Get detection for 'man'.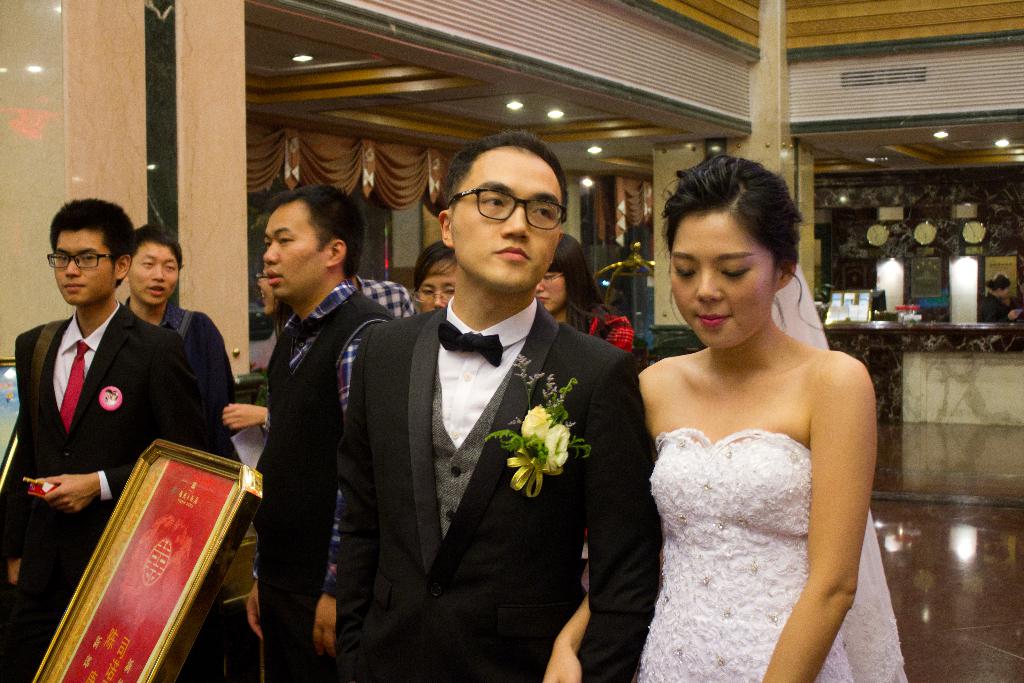
Detection: (left=123, top=219, right=236, bottom=409).
